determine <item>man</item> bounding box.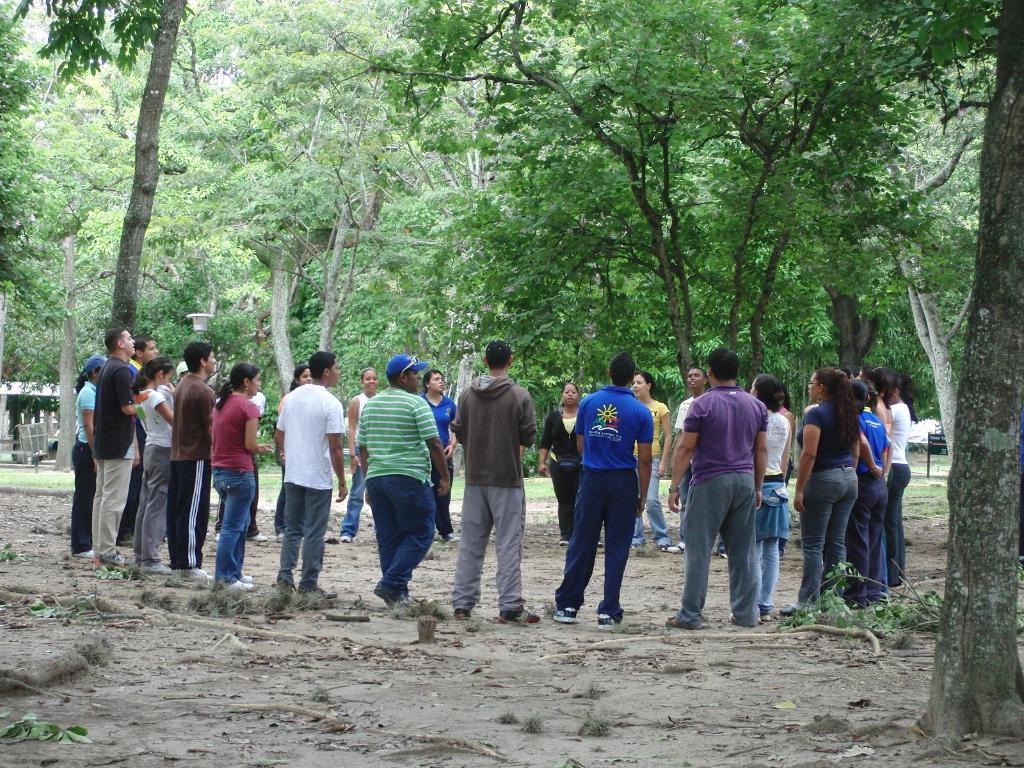
Determined: select_region(445, 331, 536, 621).
